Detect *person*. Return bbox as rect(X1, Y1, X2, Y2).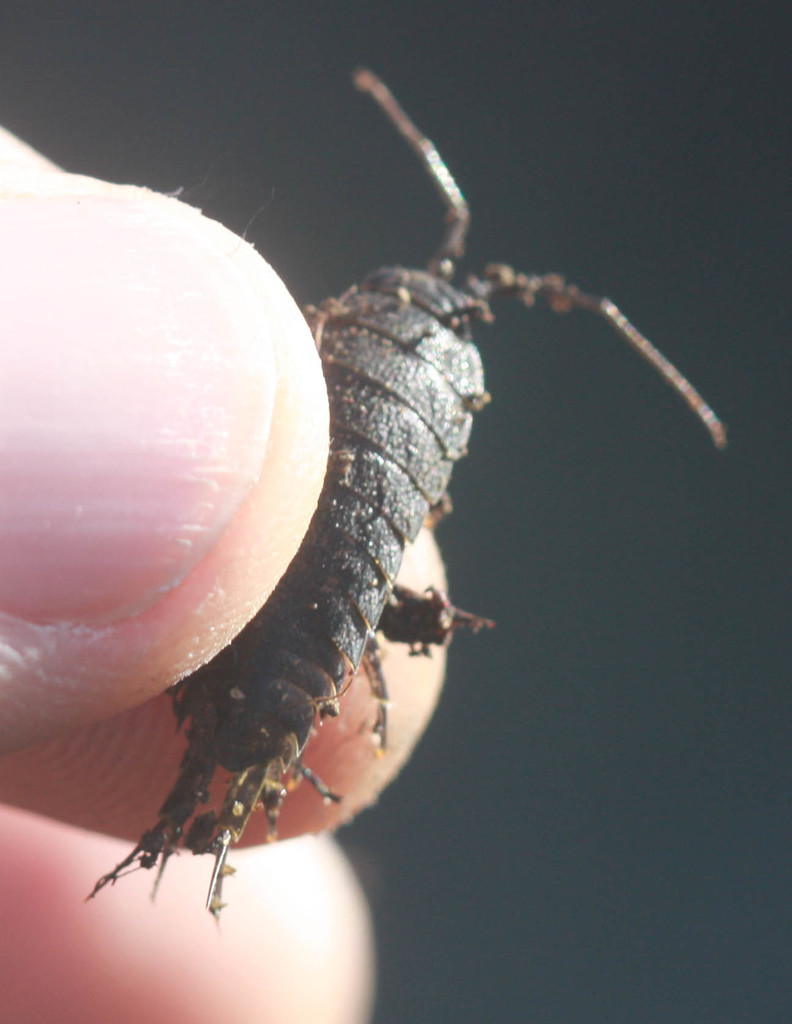
rect(0, 117, 453, 1021).
